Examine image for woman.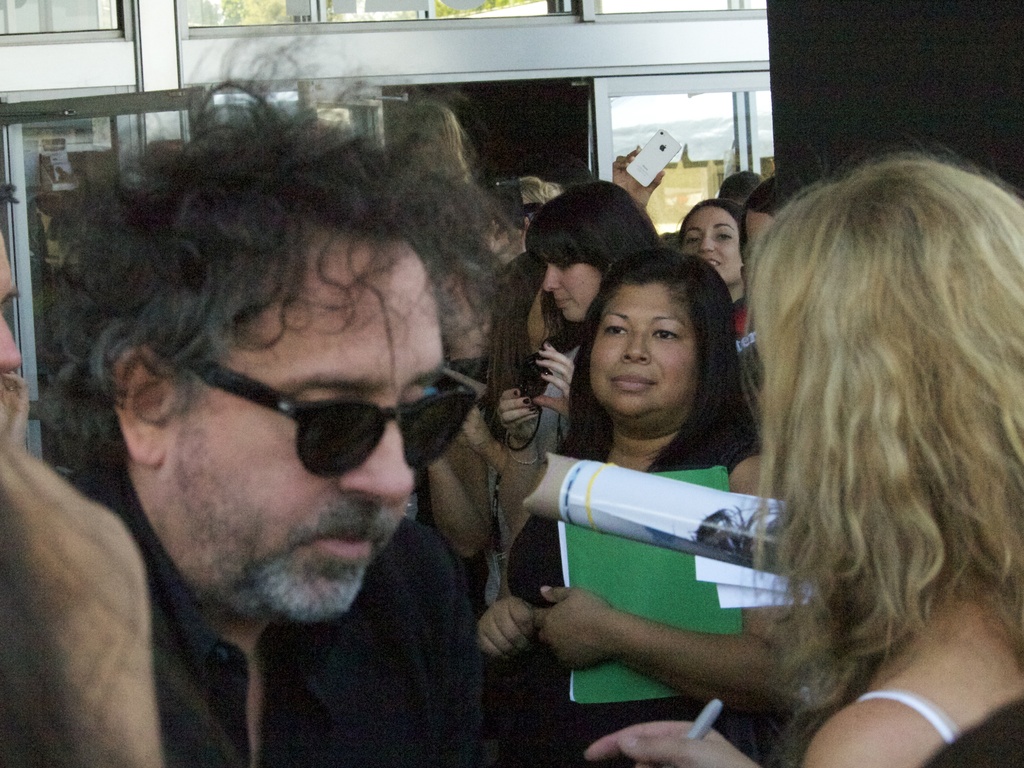
Examination result: detection(582, 134, 1023, 767).
